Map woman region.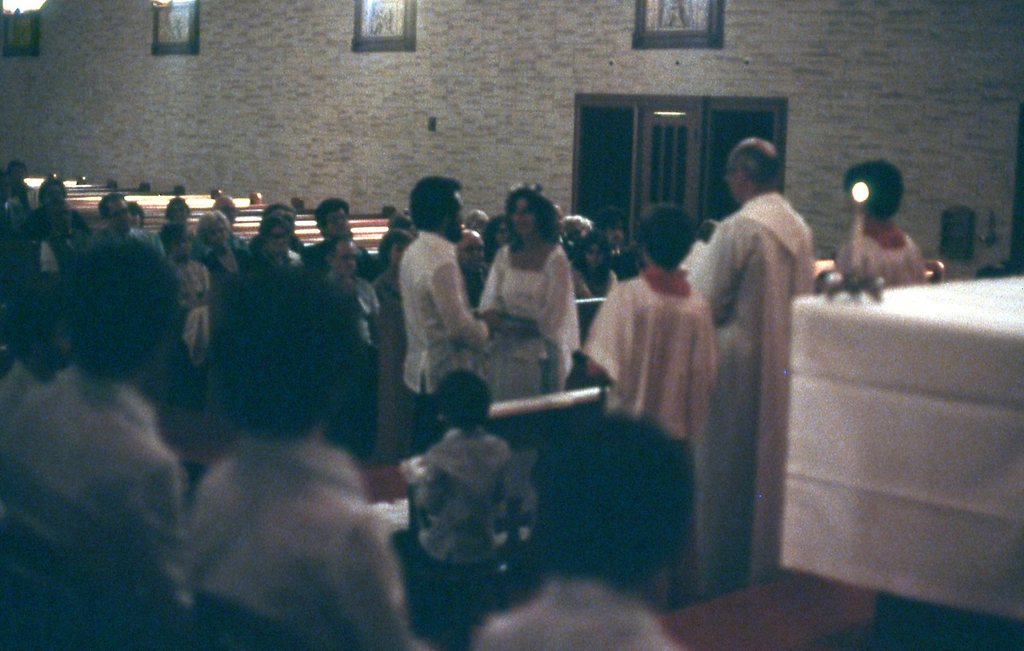
Mapped to (239,208,292,401).
